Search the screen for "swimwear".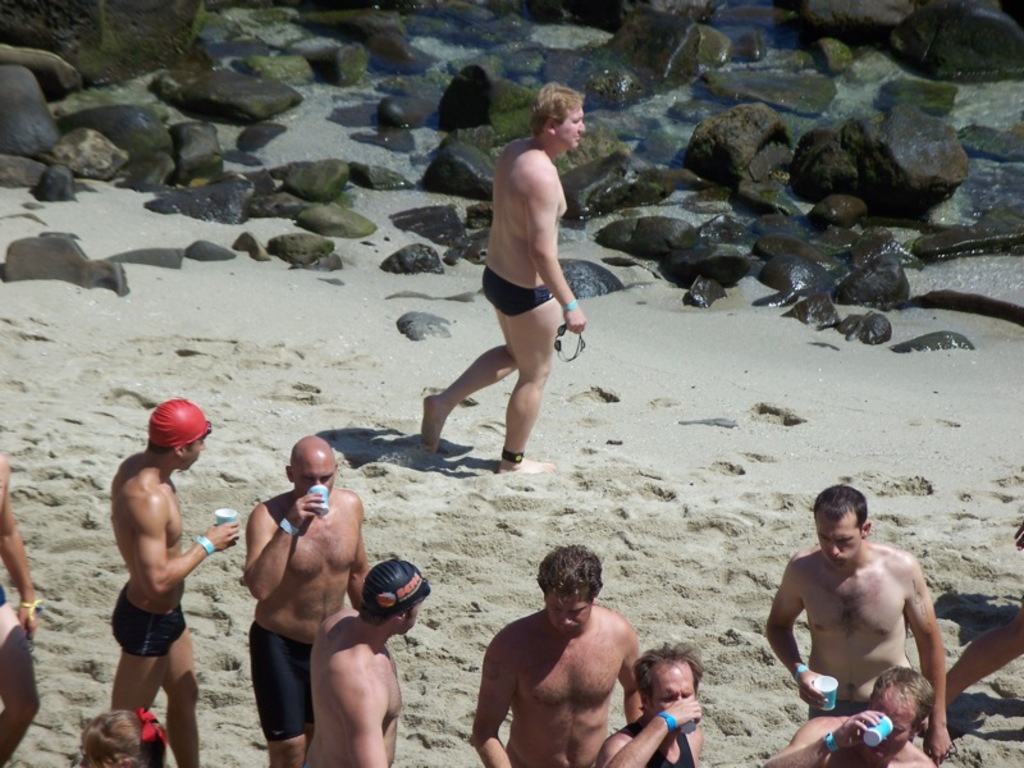
Found at 120:581:187:655.
